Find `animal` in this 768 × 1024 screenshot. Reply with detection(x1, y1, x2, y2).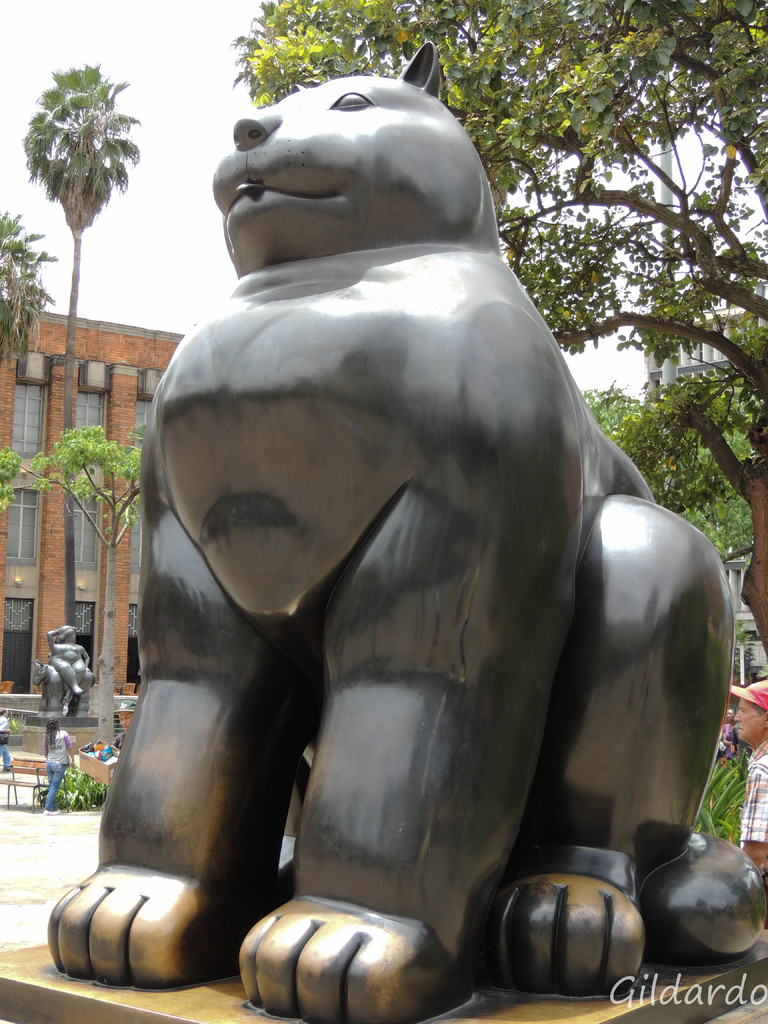
detection(42, 35, 767, 1023).
